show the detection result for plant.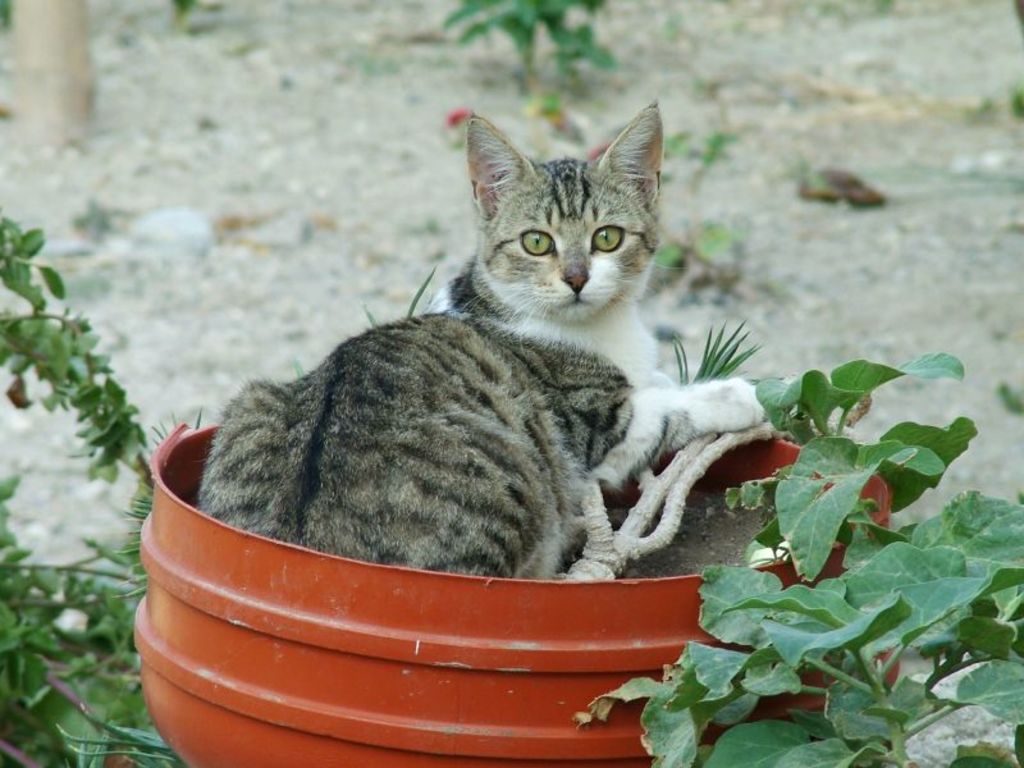
(left=640, top=128, right=799, bottom=321).
